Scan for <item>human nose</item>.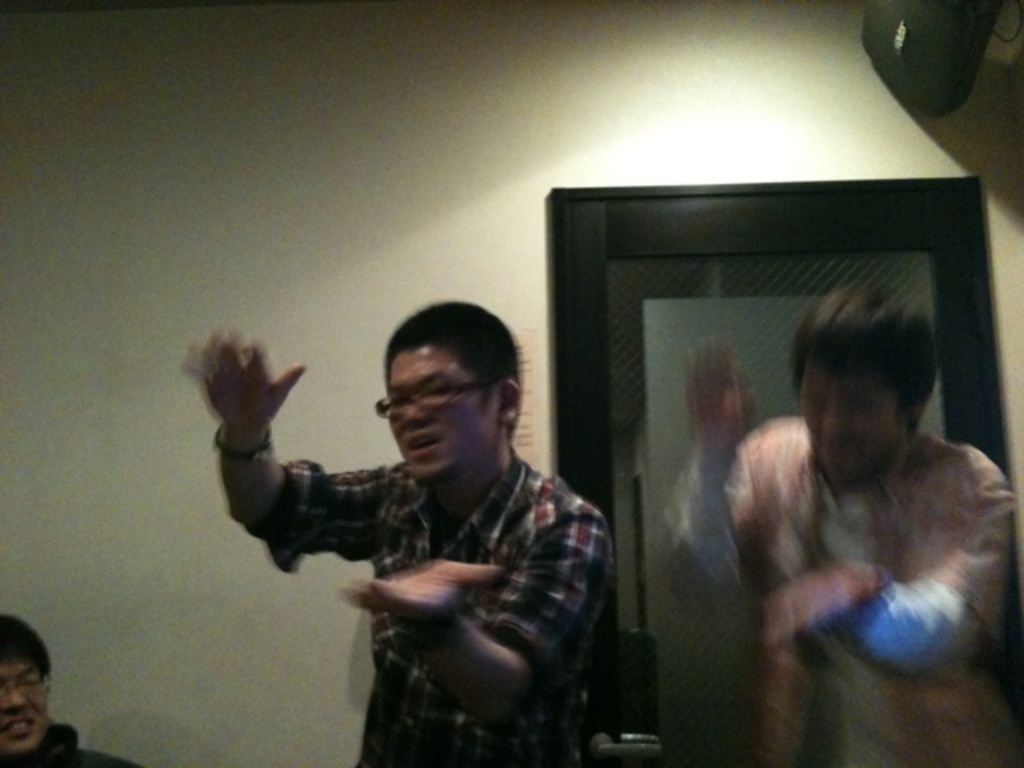
Scan result: Rect(403, 400, 426, 421).
